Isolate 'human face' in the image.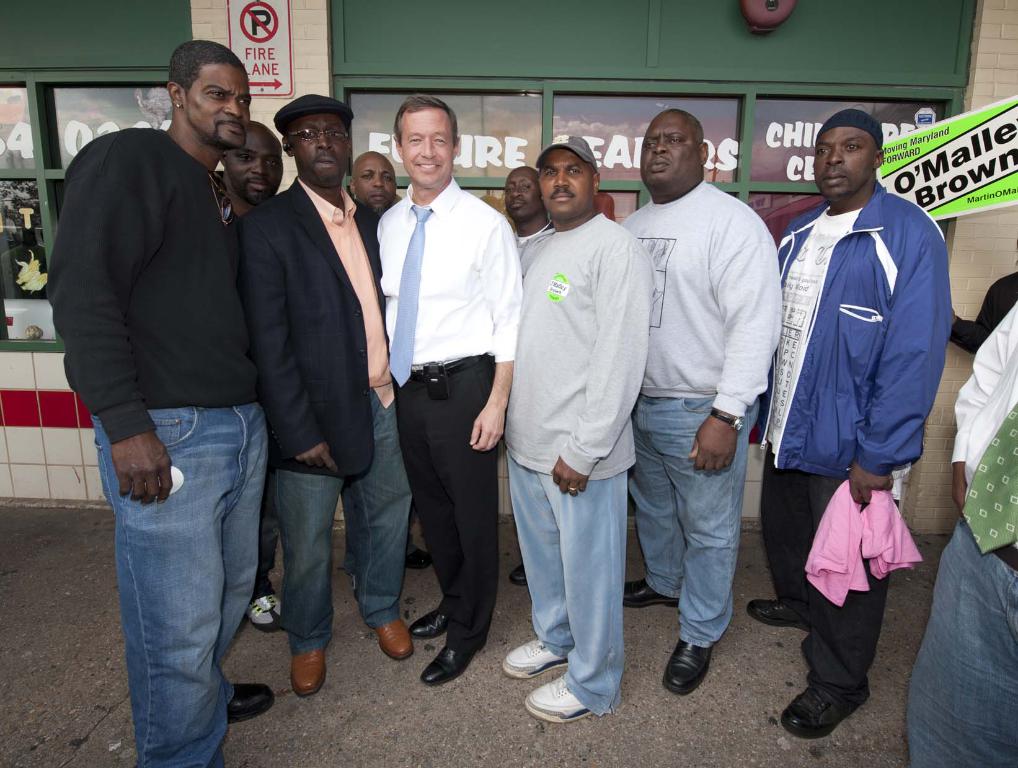
Isolated region: [left=813, top=125, right=877, bottom=202].
